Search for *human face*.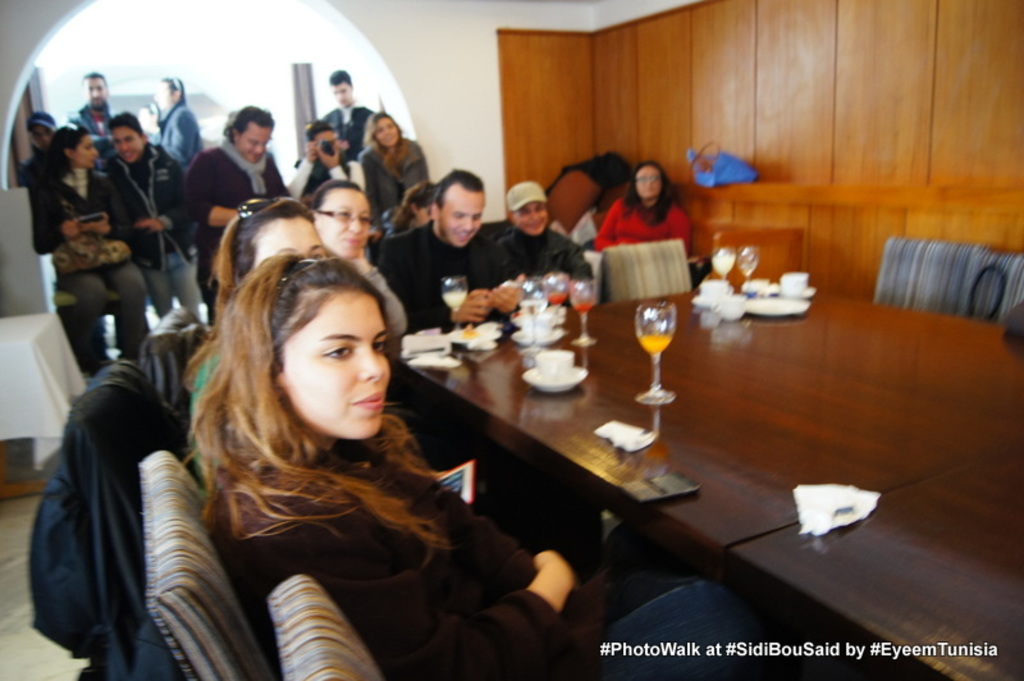
Found at pyautogui.locateOnScreen(256, 206, 325, 265).
